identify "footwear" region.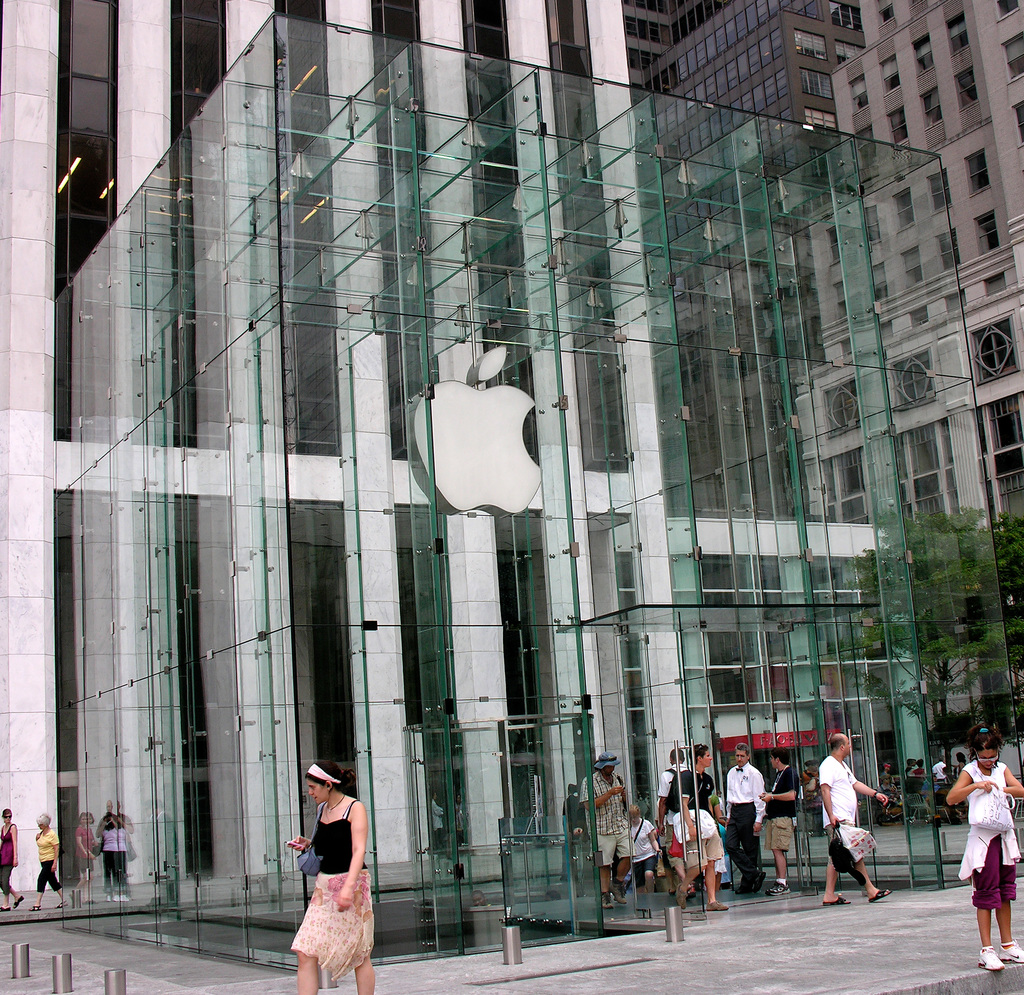
Region: {"x1": 111, "y1": 893, "x2": 129, "y2": 902}.
